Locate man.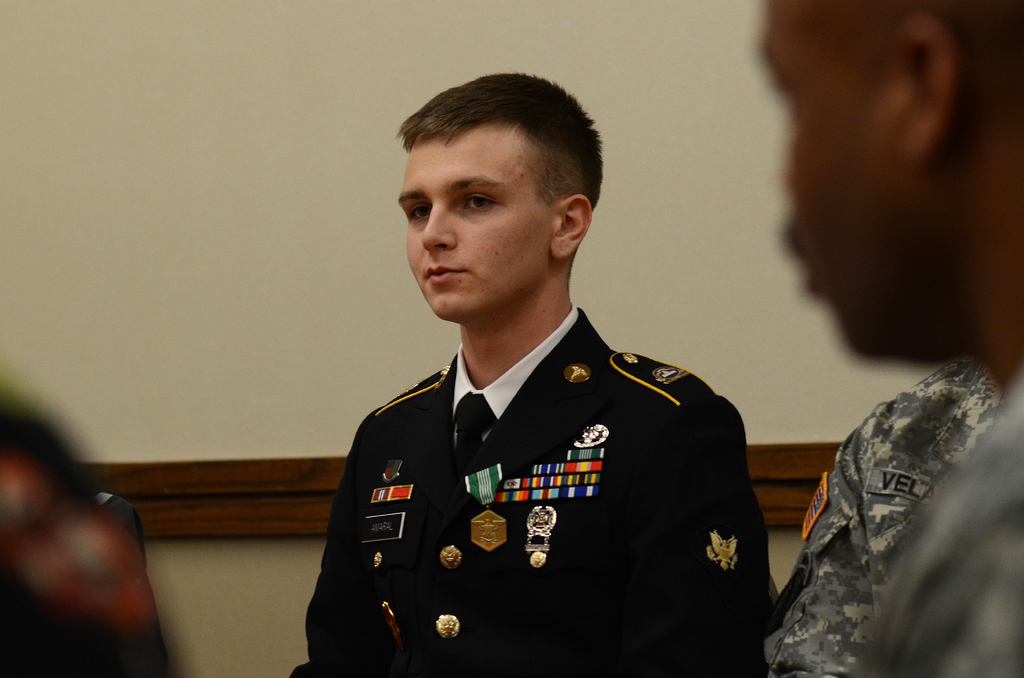
Bounding box: left=282, top=74, right=778, bottom=677.
